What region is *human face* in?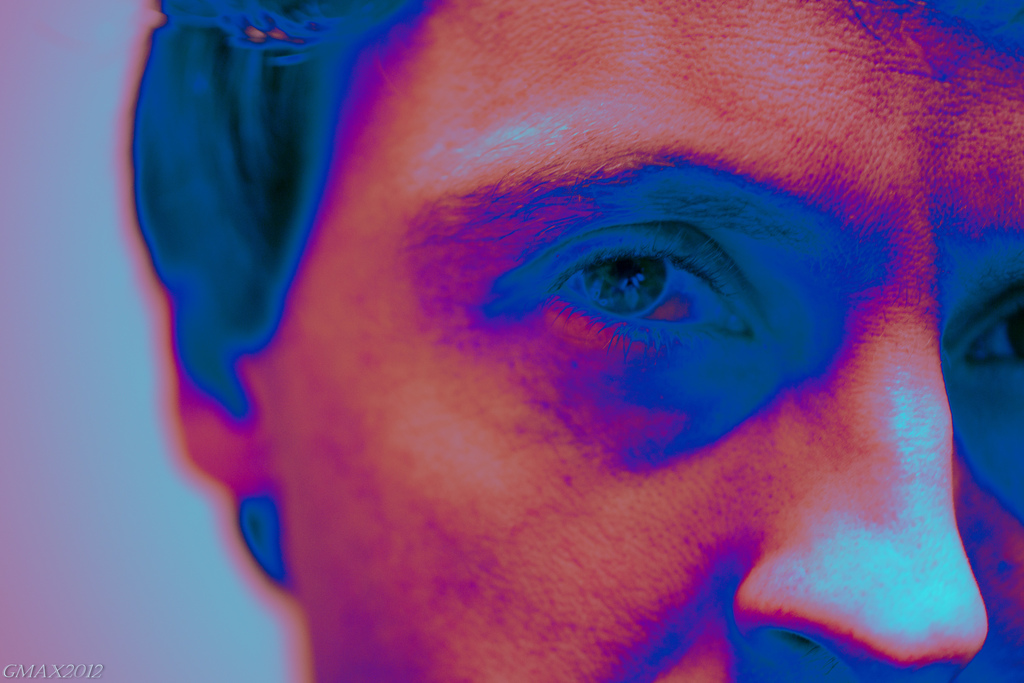
268 0 1023 682.
